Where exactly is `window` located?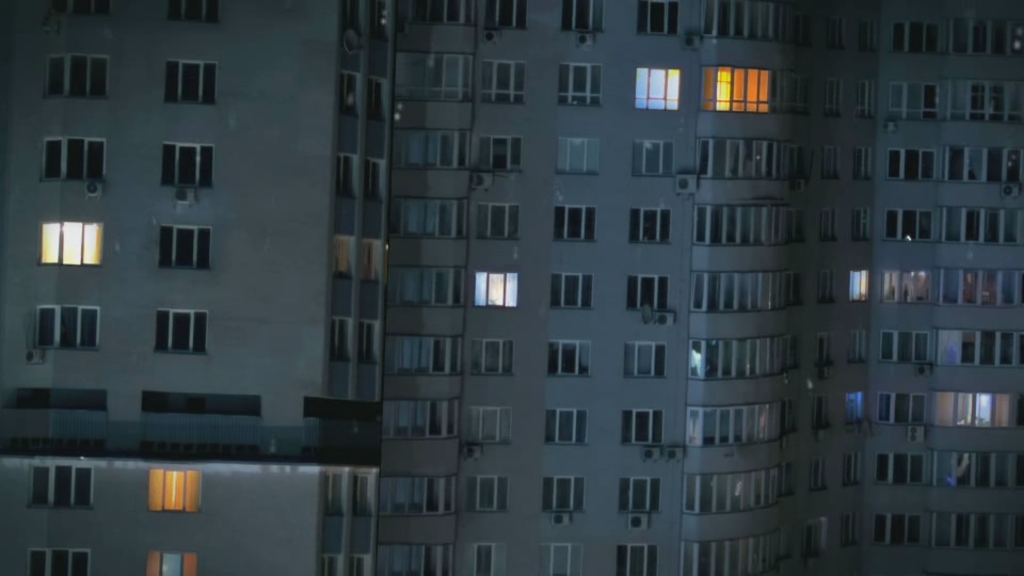
Its bounding box is {"left": 161, "top": 60, "right": 212, "bottom": 106}.
